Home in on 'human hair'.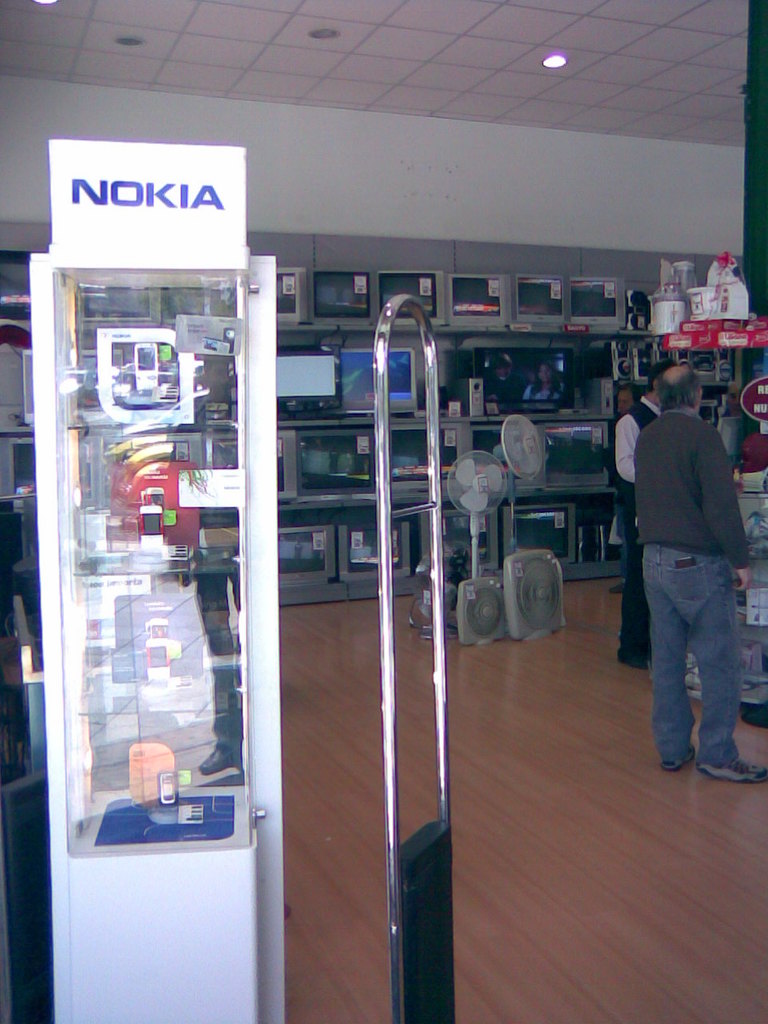
Homed in at bbox(647, 357, 675, 392).
